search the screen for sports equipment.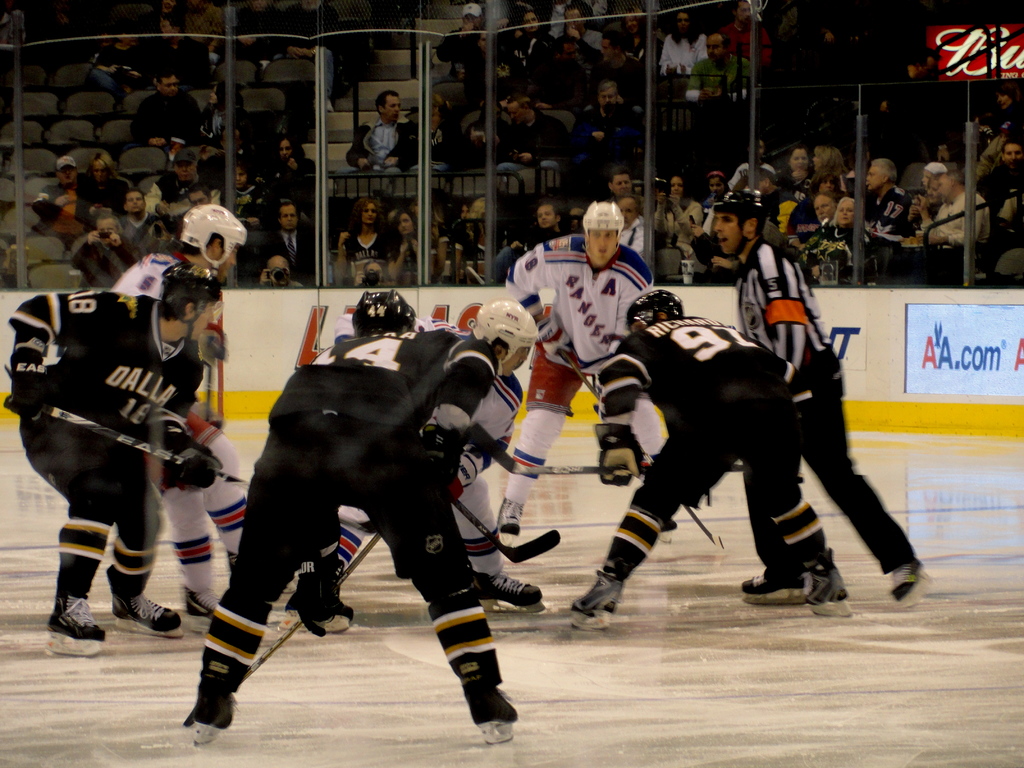
Found at <region>555, 345, 726, 554</region>.
